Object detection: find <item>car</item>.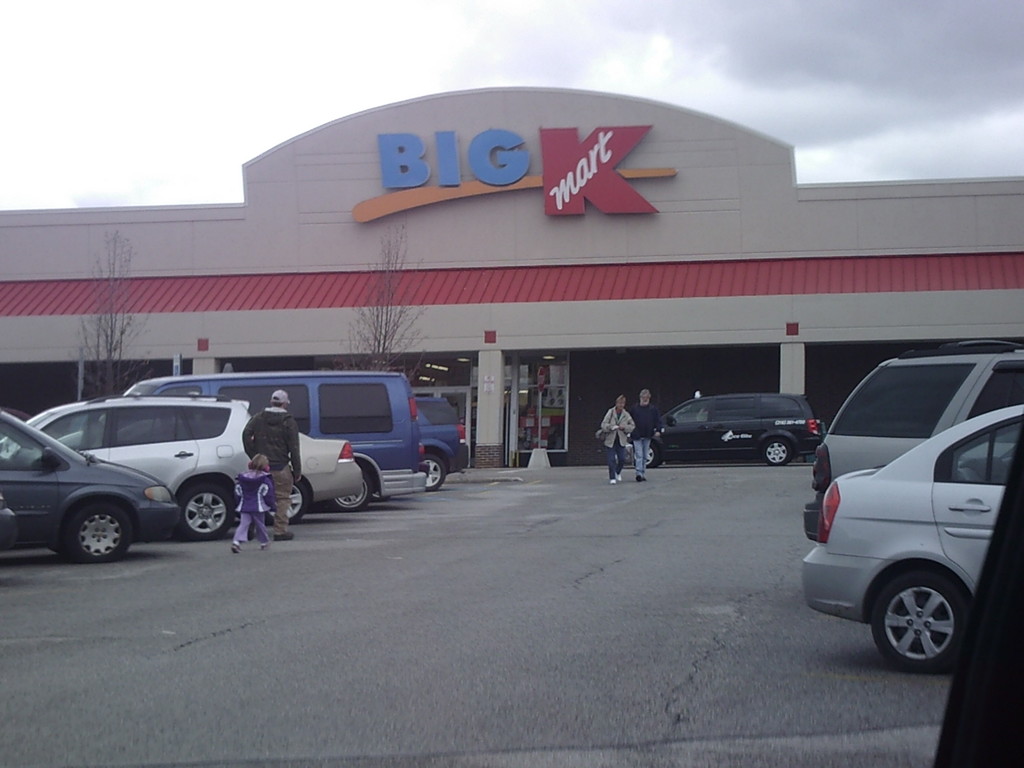
798 409 1023 676.
